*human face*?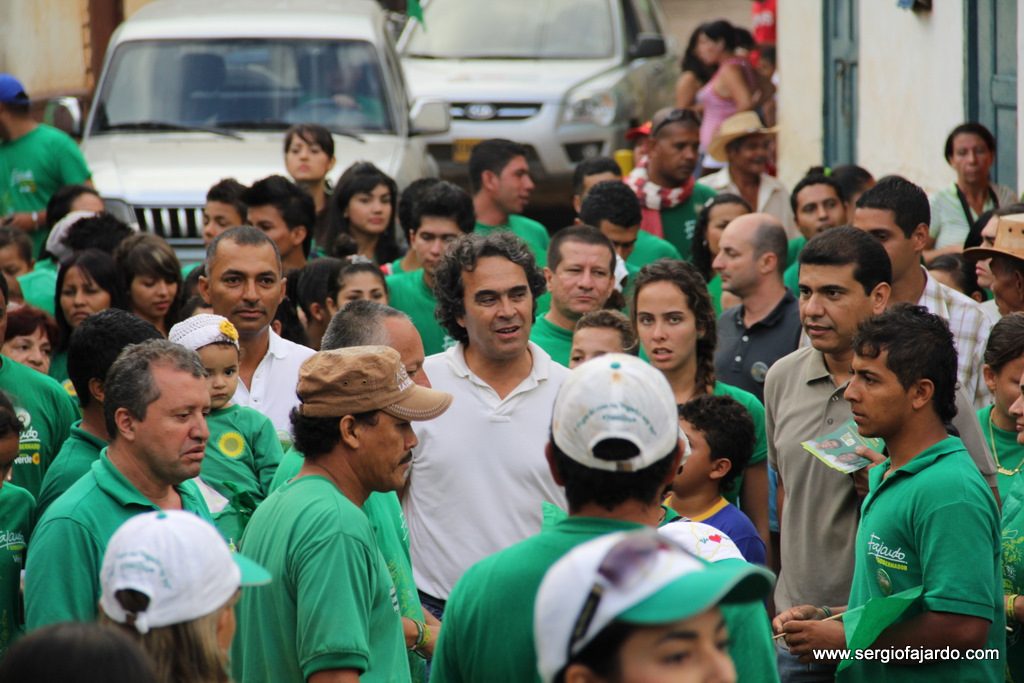
853:210:912:286
